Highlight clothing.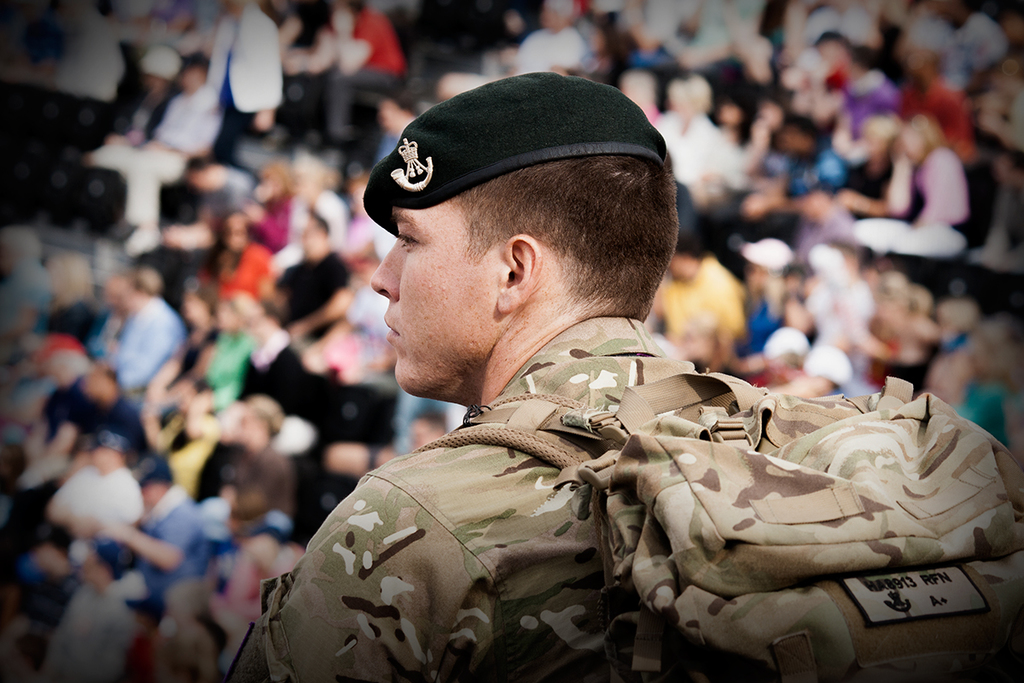
Highlighted region: <box>296,235,984,682</box>.
